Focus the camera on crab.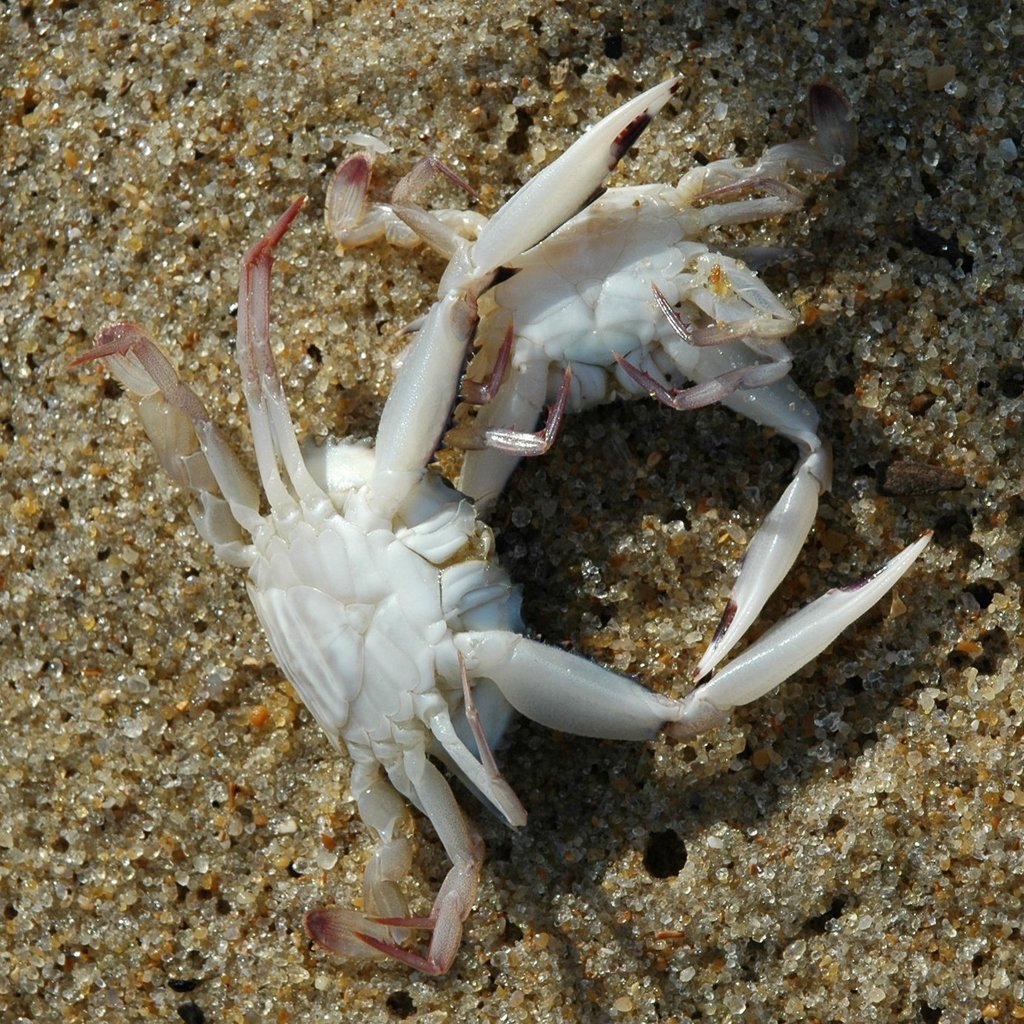
Focus region: l=47, t=67, r=944, b=990.
